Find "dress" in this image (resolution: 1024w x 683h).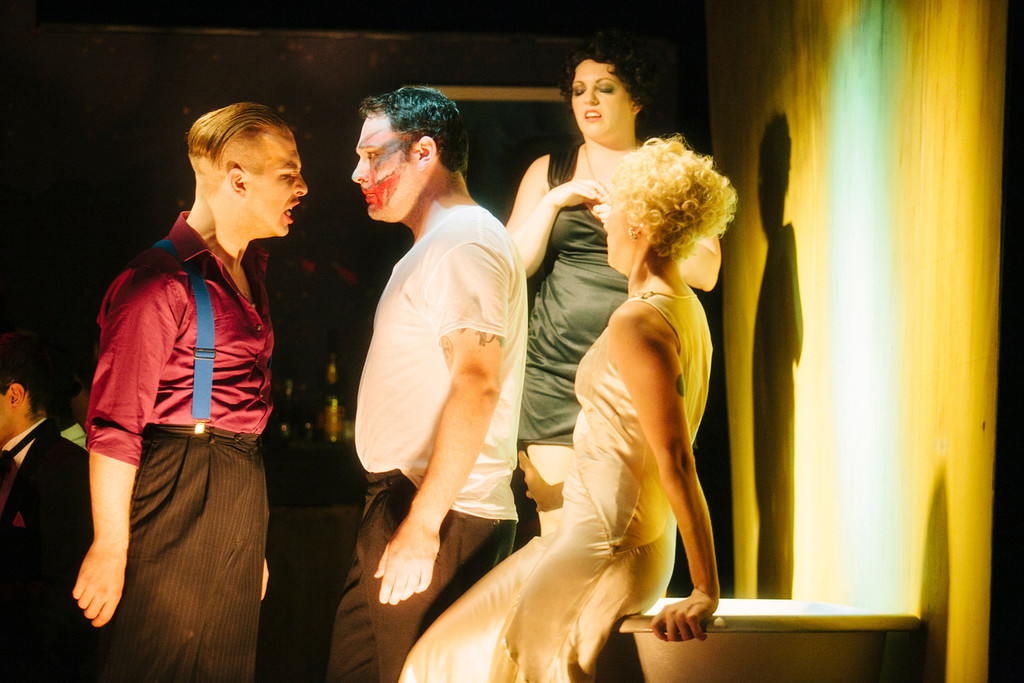
bbox(397, 294, 710, 682).
